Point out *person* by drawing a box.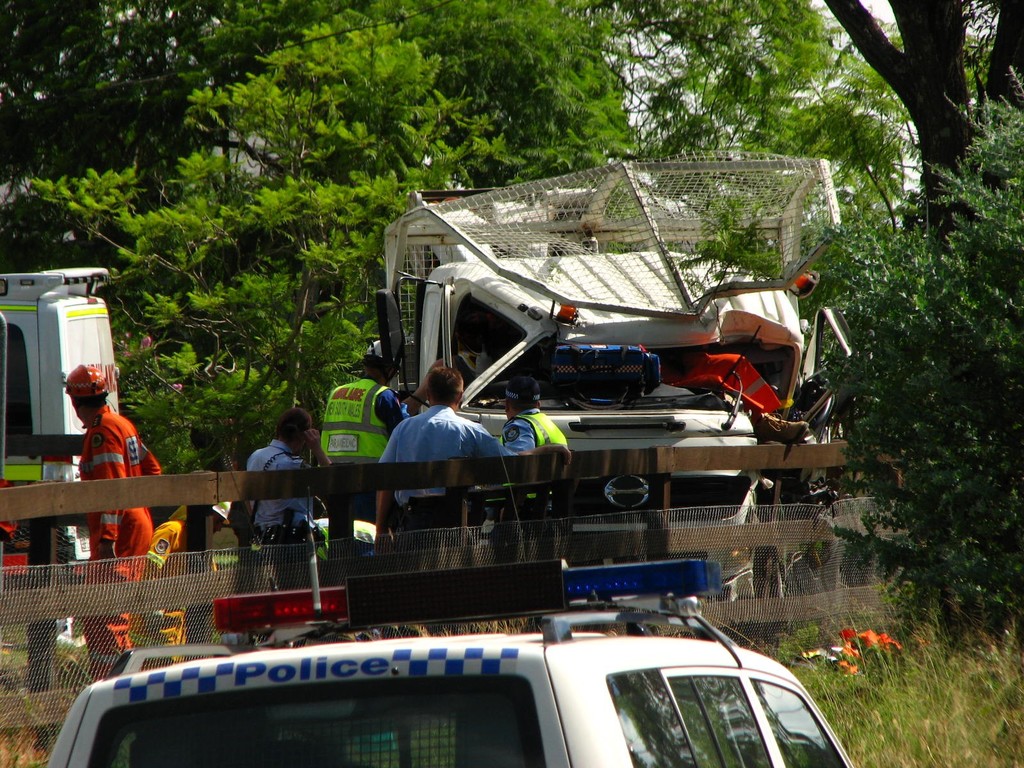
<bbox>477, 372, 568, 562</bbox>.
